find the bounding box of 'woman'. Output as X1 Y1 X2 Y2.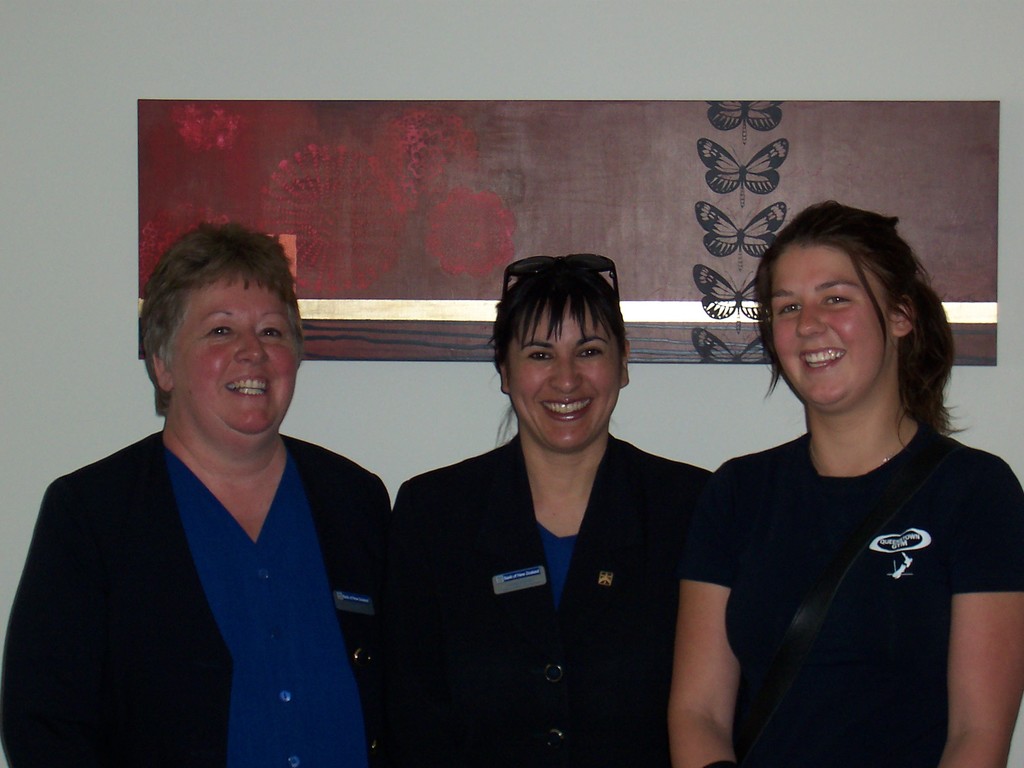
671 201 1023 767.
